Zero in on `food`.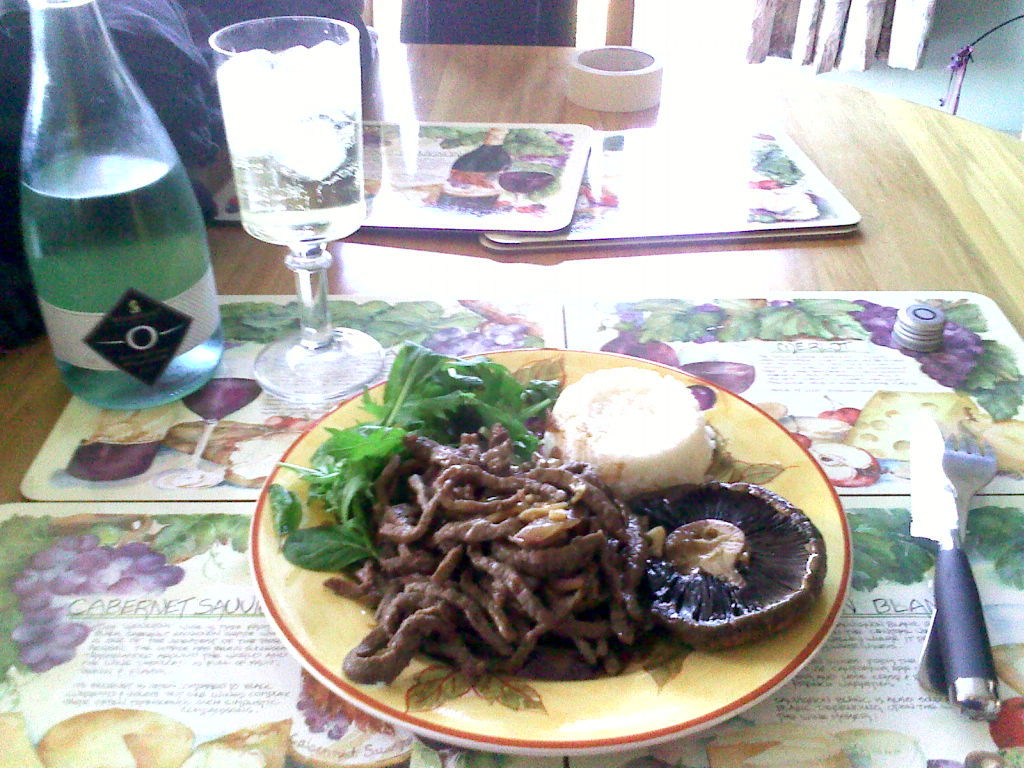
Zeroed in: Rect(0, 705, 297, 767).
